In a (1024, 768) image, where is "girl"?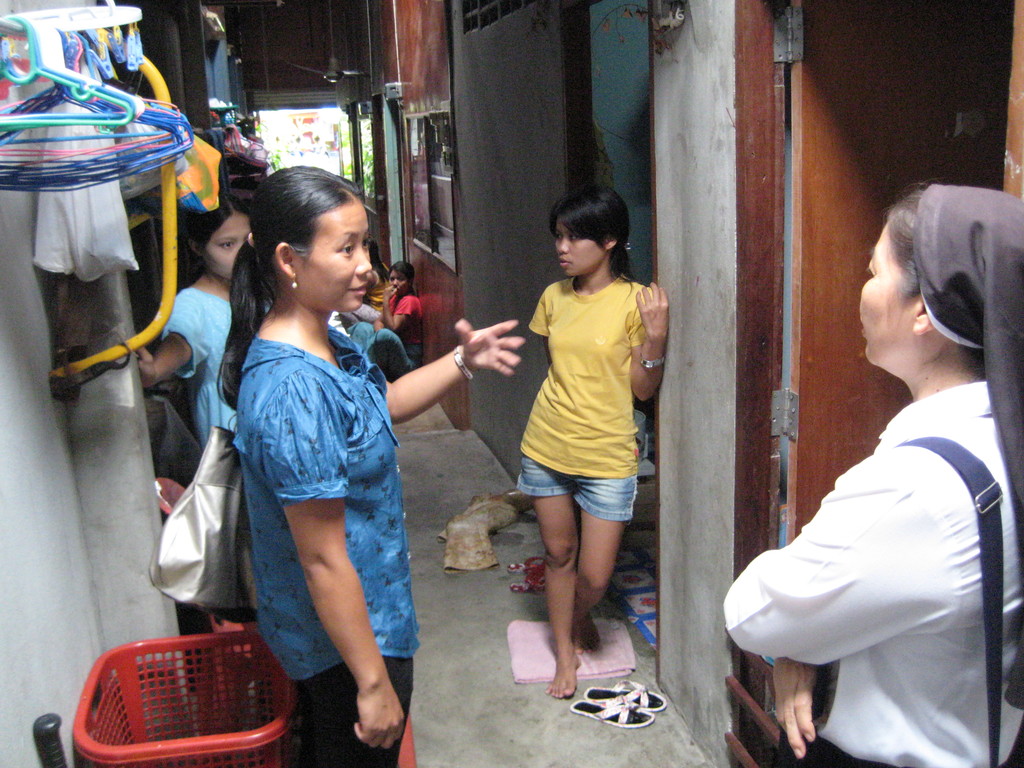
514, 188, 668, 691.
